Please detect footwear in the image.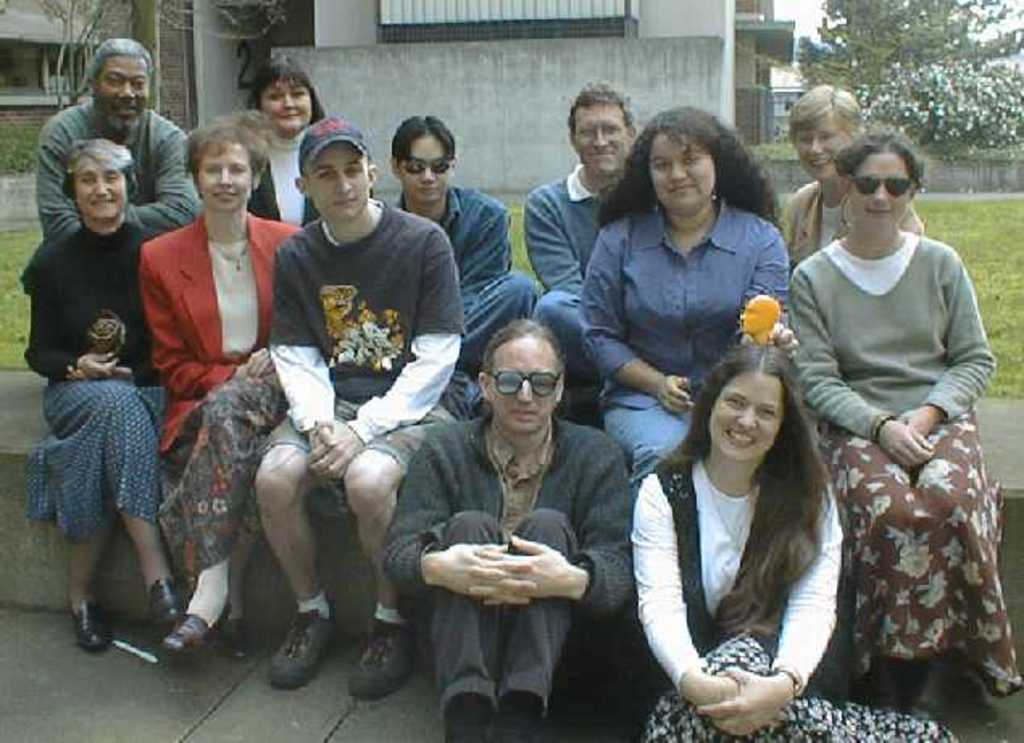
detection(155, 595, 232, 651).
